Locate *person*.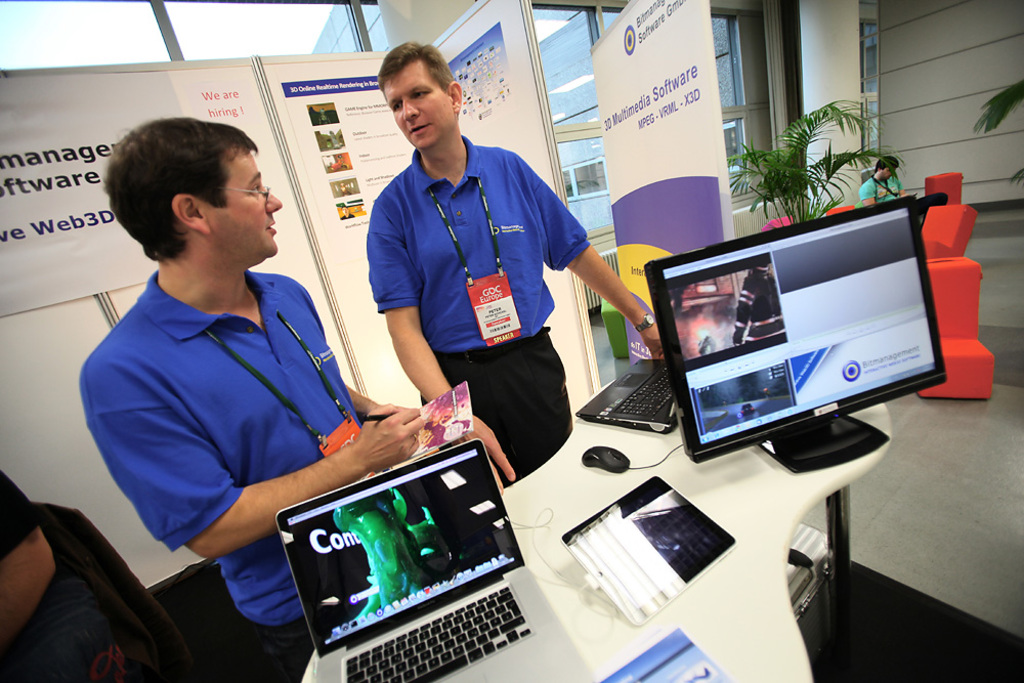
Bounding box: crop(730, 265, 788, 346).
